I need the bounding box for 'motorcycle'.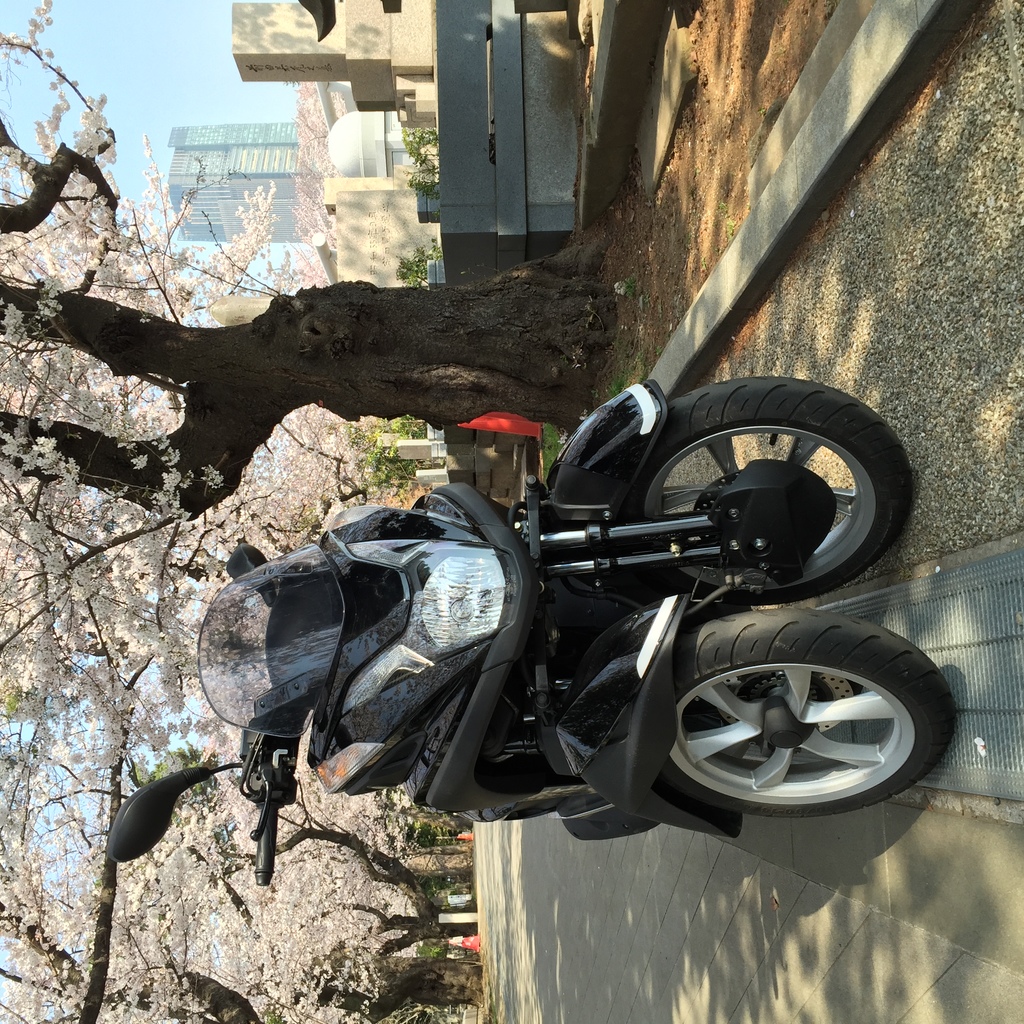
Here it is: crop(161, 315, 960, 881).
